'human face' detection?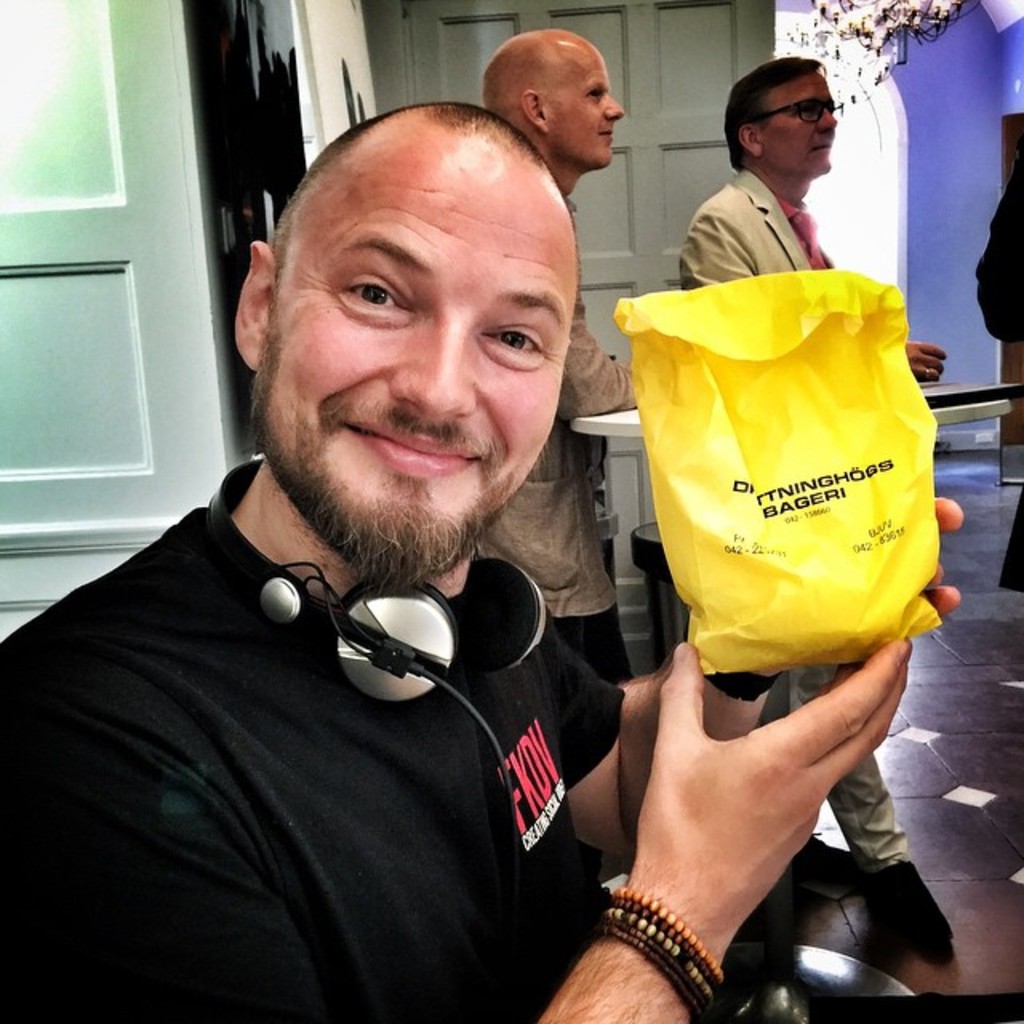
rect(762, 74, 835, 174)
